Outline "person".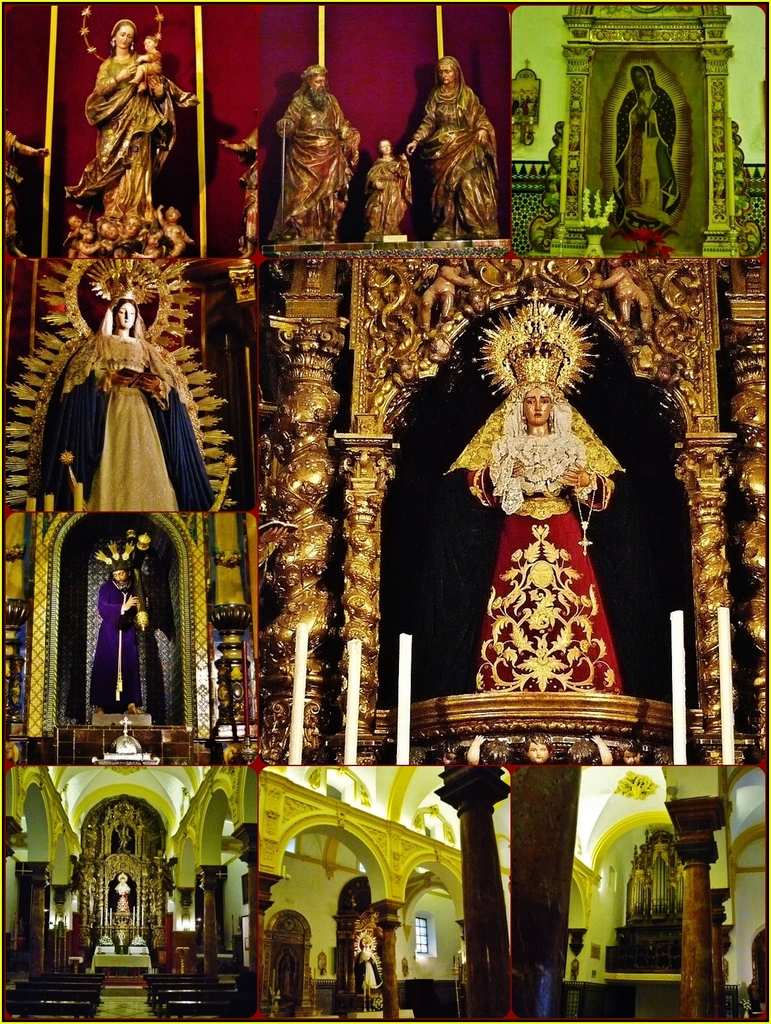
Outline: (x1=72, y1=216, x2=88, y2=271).
